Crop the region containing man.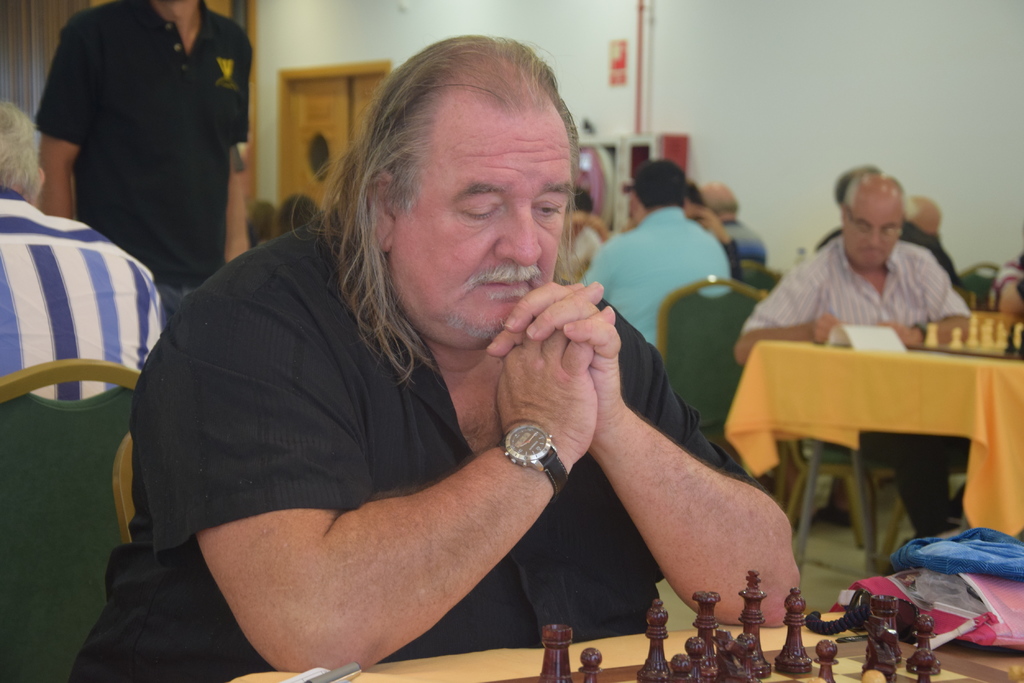
Crop region: 903,191,943,236.
